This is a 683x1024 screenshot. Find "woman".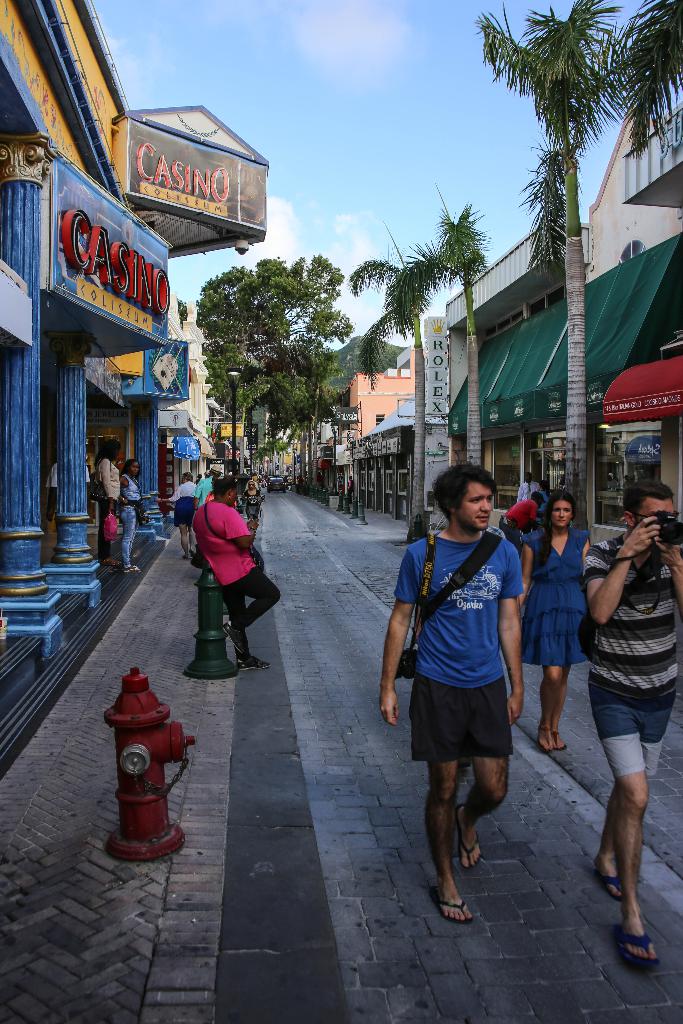
Bounding box: BBox(120, 457, 145, 574).
